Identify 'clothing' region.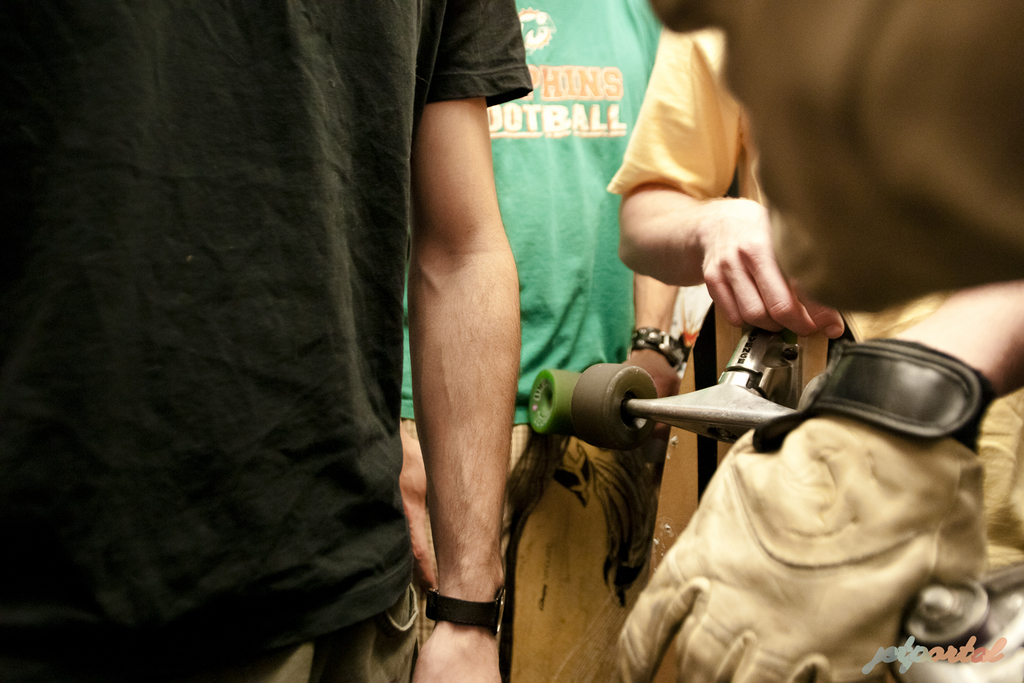
Region: left=0, top=0, right=533, bottom=682.
